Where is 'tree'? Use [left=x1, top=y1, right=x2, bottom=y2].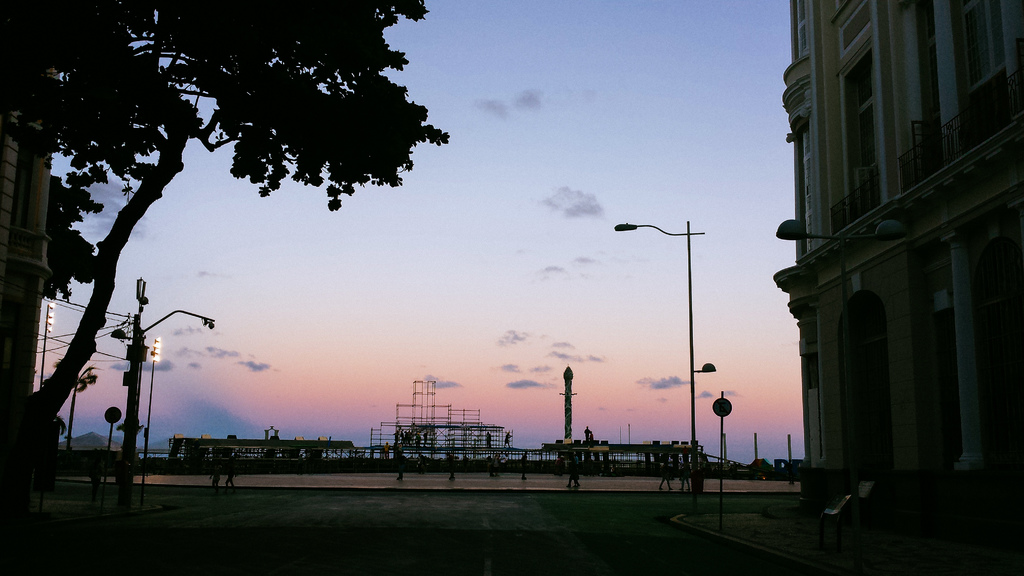
[left=0, top=0, right=451, bottom=575].
